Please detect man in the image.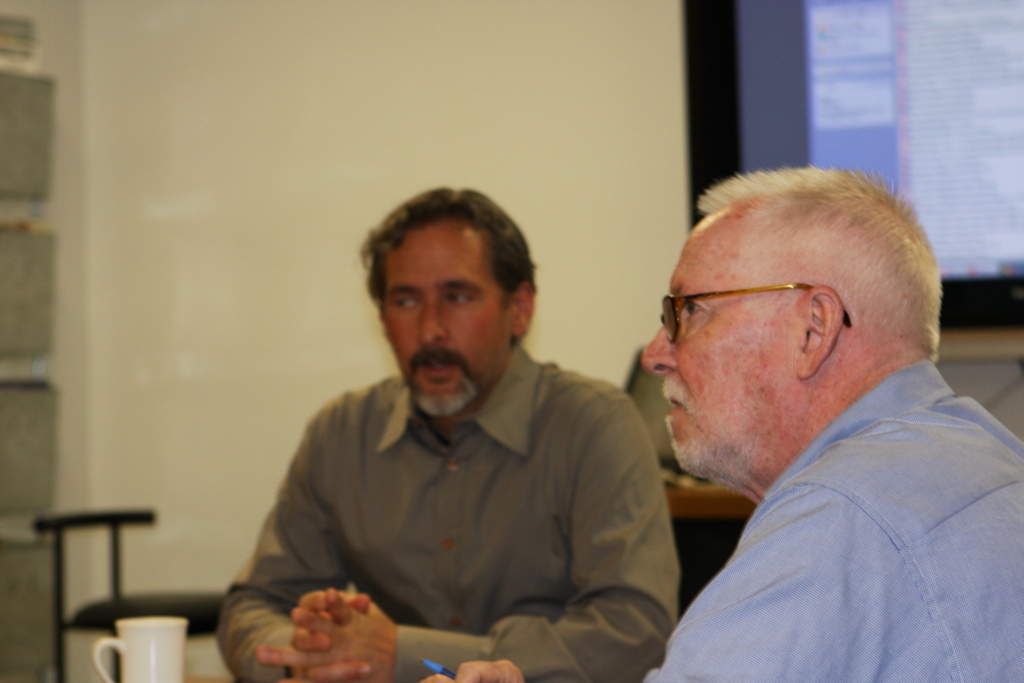
<region>635, 151, 1023, 682</region>.
